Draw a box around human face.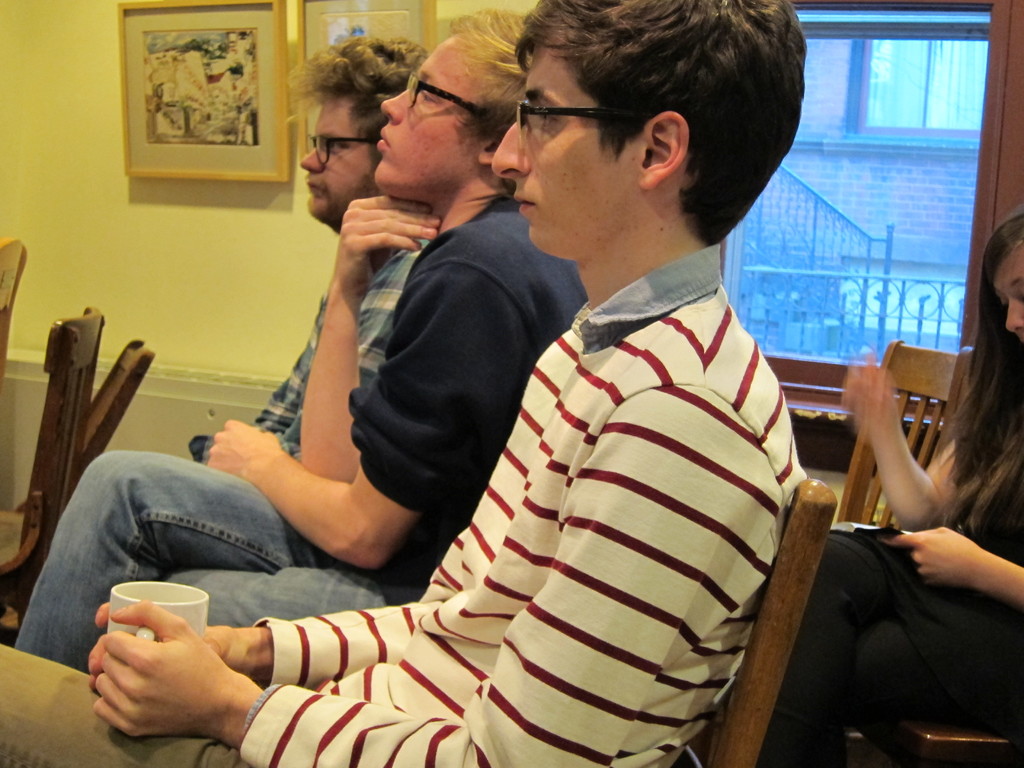
[x1=486, y1=24, x2=638, y2=265].
